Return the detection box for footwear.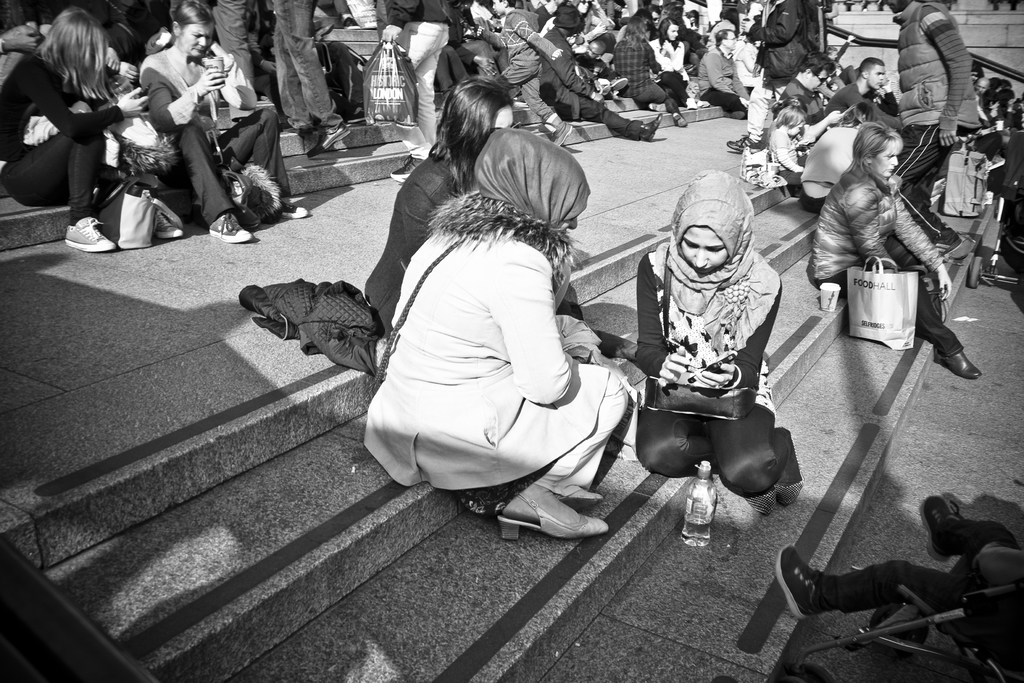
x1=63, y1=214, x2=116, y2=250.
